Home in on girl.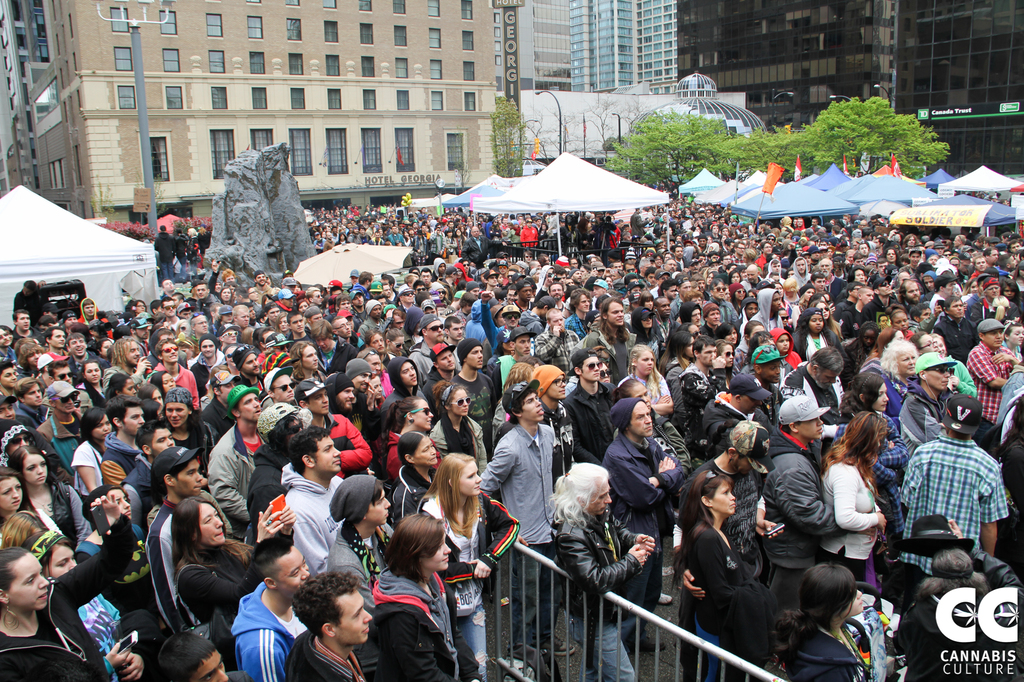
Homed in at 77, 360, 107, 404.
